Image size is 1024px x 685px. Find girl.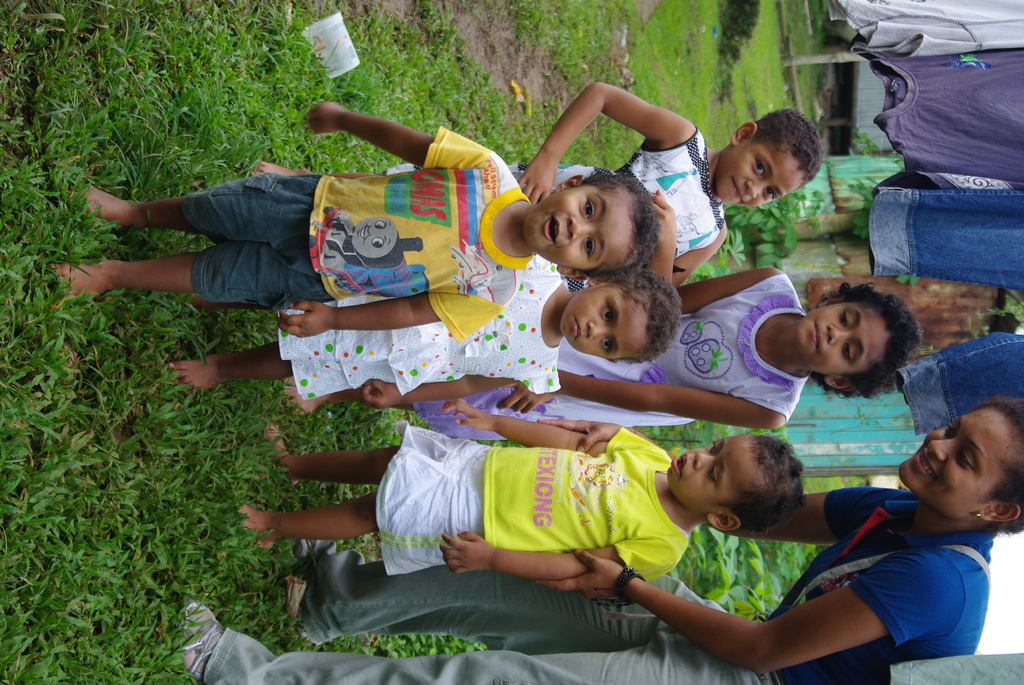
detection(292, 264, 909, 423).
